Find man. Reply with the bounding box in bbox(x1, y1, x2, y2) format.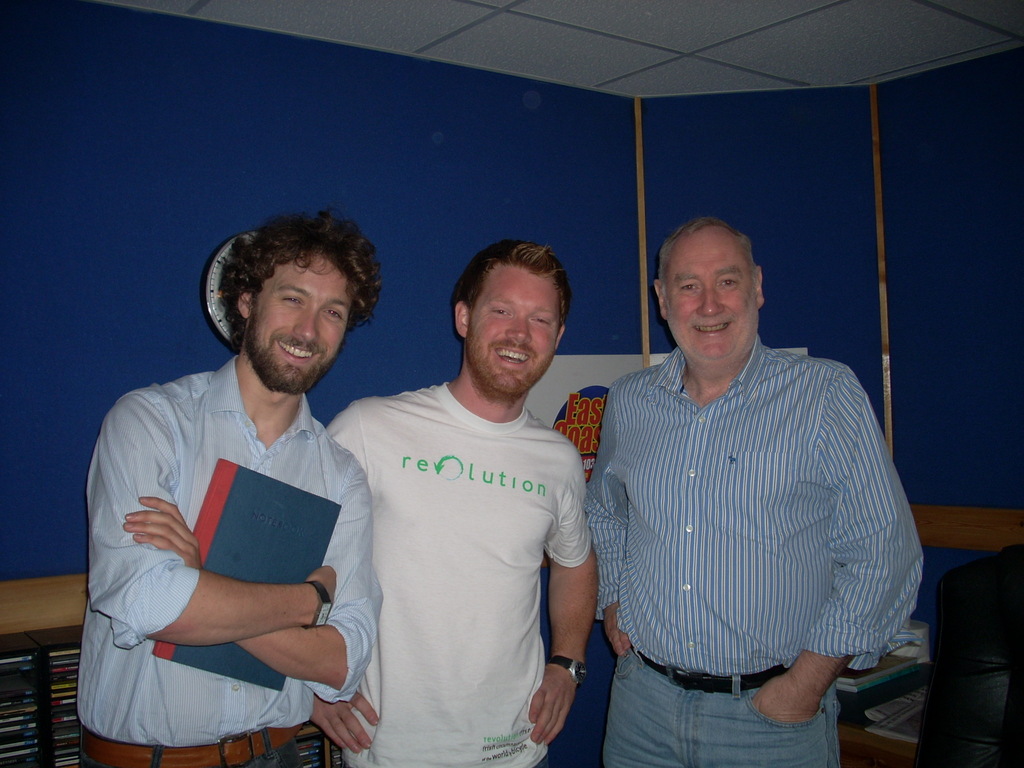
bbox(303, 241, 598, 767).
